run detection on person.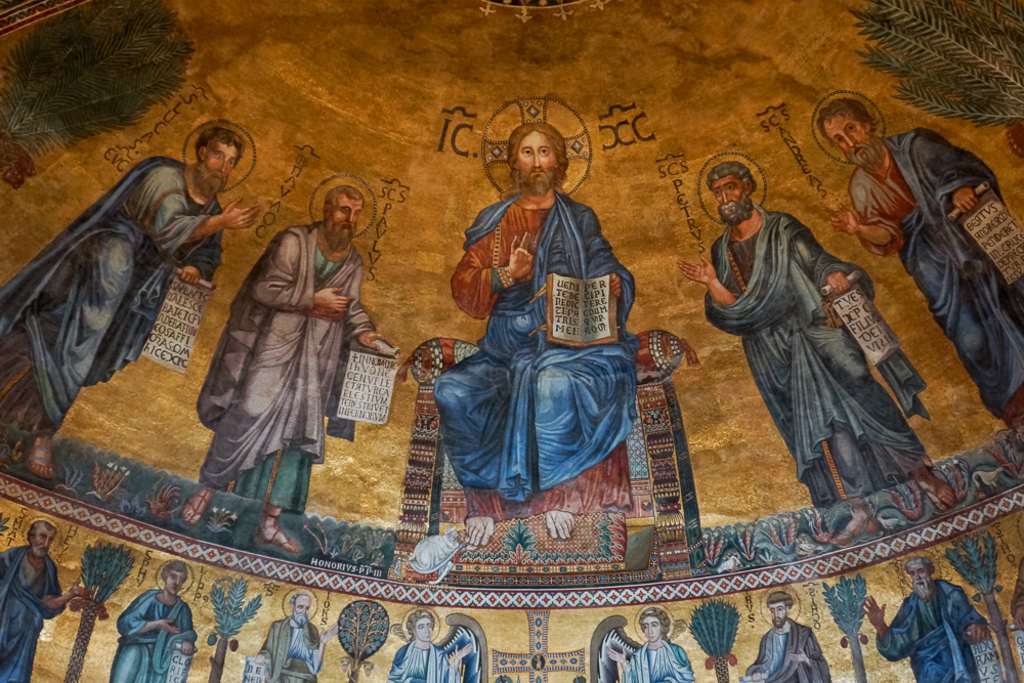
Result: [675, 162, 940, 472].
